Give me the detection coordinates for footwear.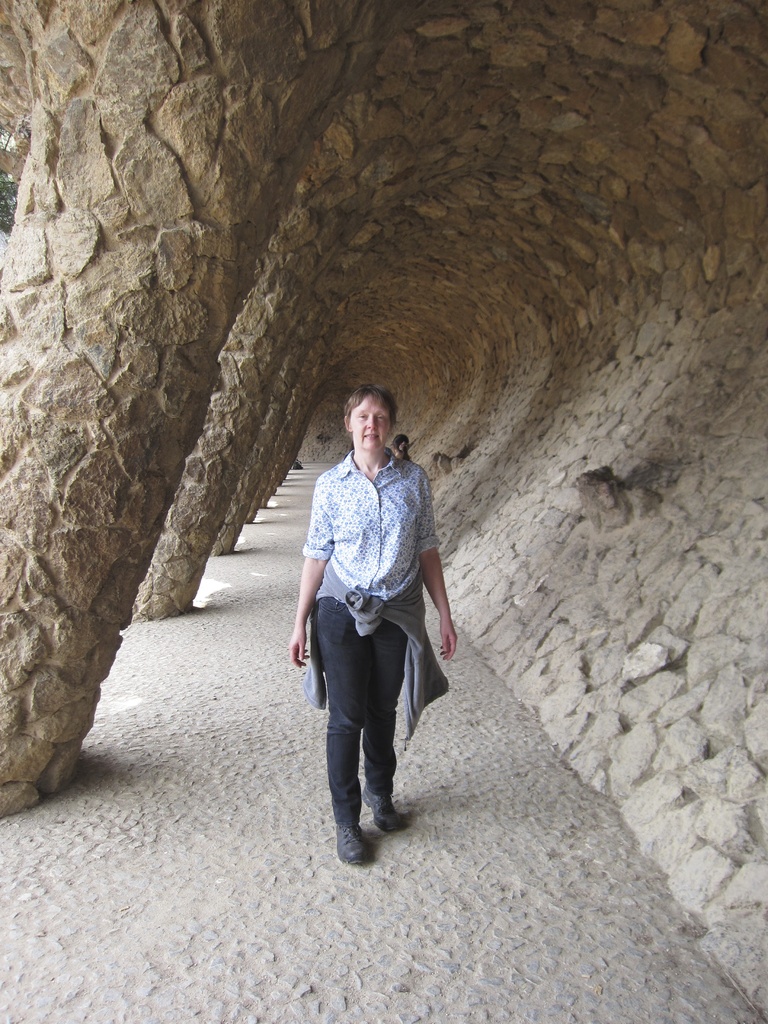
[329, 817, 371, 867].
